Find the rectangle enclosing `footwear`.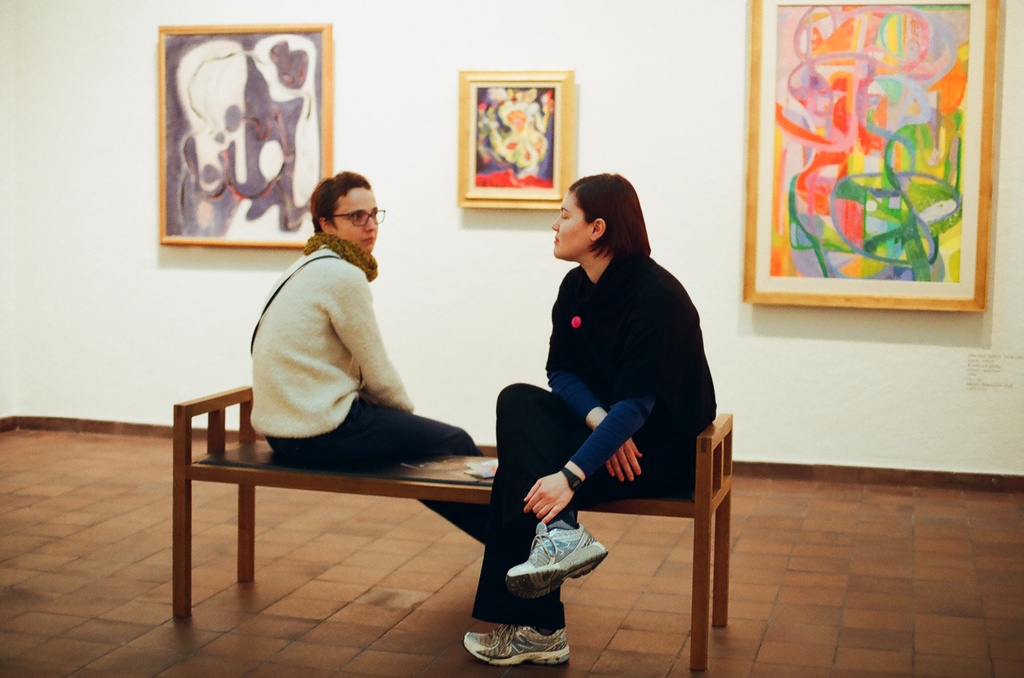
<bbox>534, 508, 609, 604</bbox>.
